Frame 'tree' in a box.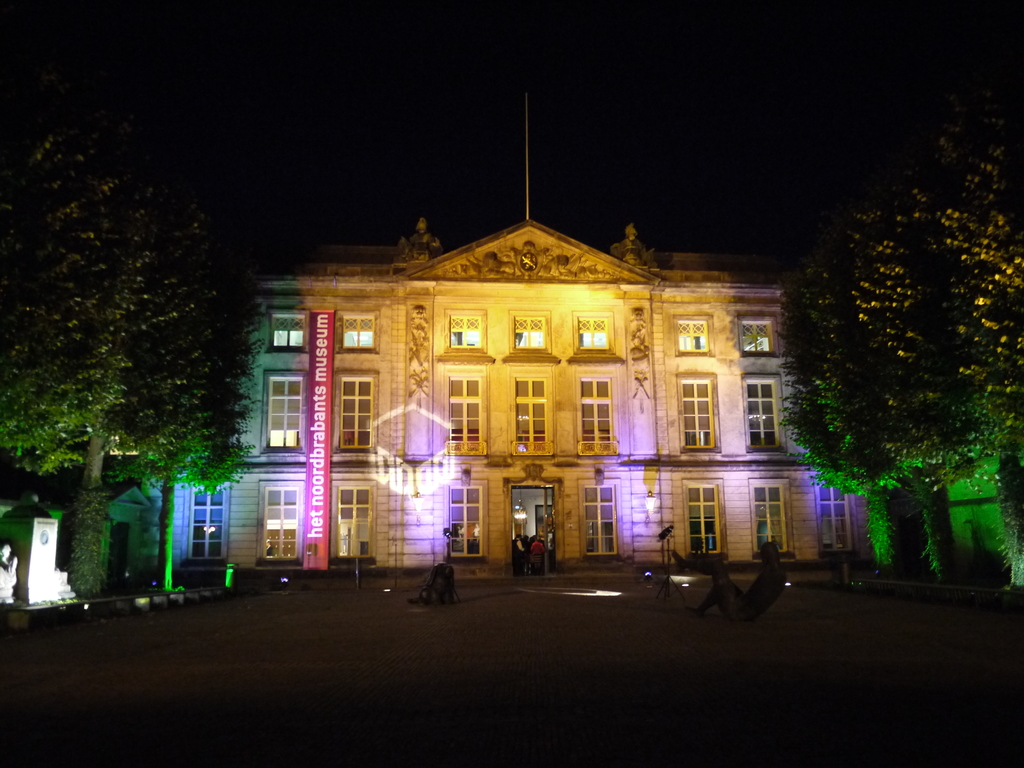
[left=930, top=143, right=1023, bottom=593].
